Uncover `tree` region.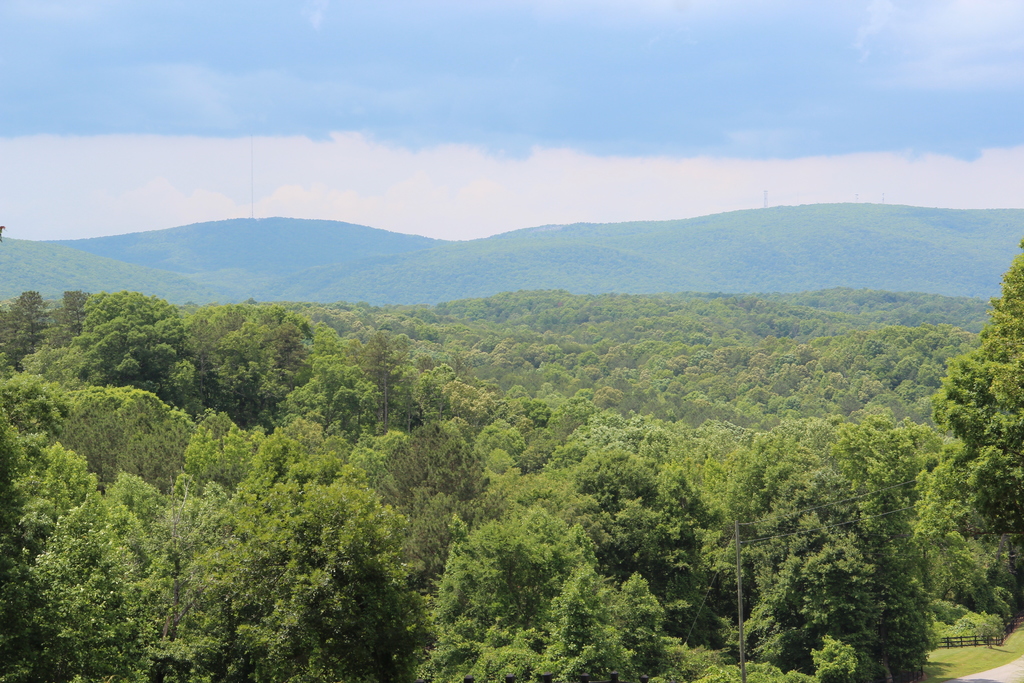
Uncovered: BBox(429, 509, 650, 682).
